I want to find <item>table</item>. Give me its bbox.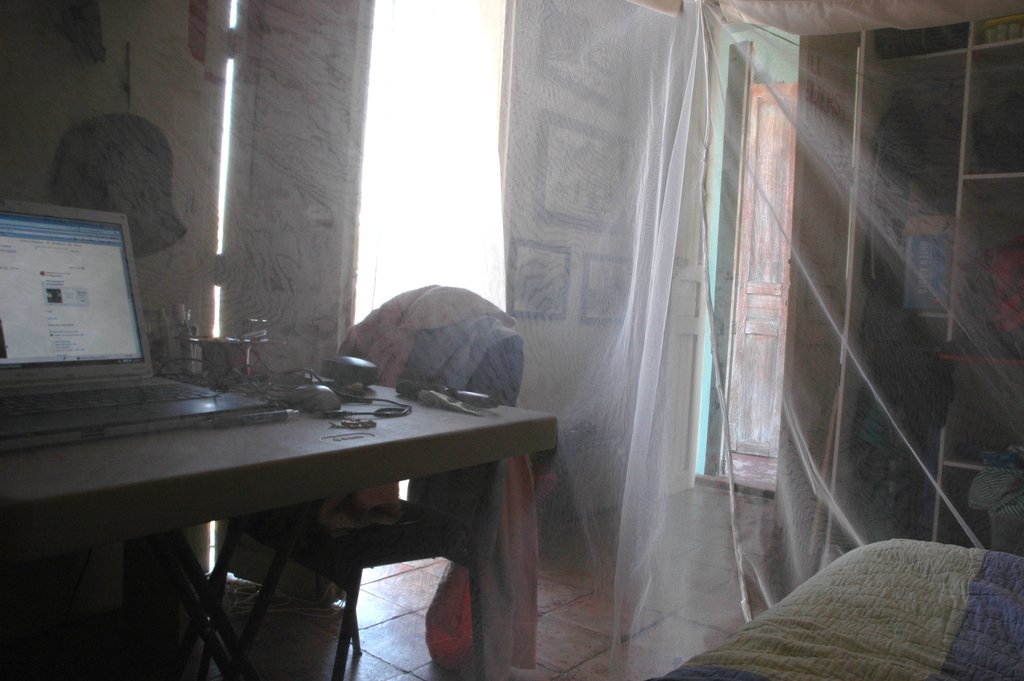
bbox=(0, 377, 566, 680).
